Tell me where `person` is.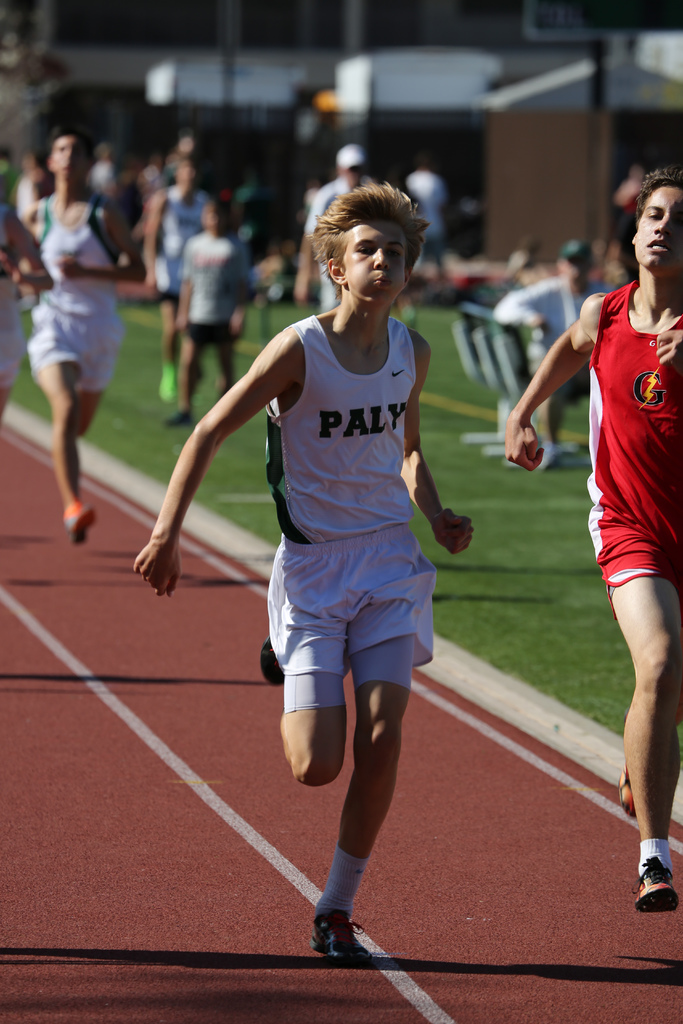
`person` is at detection(161, 199, 248, 430).
